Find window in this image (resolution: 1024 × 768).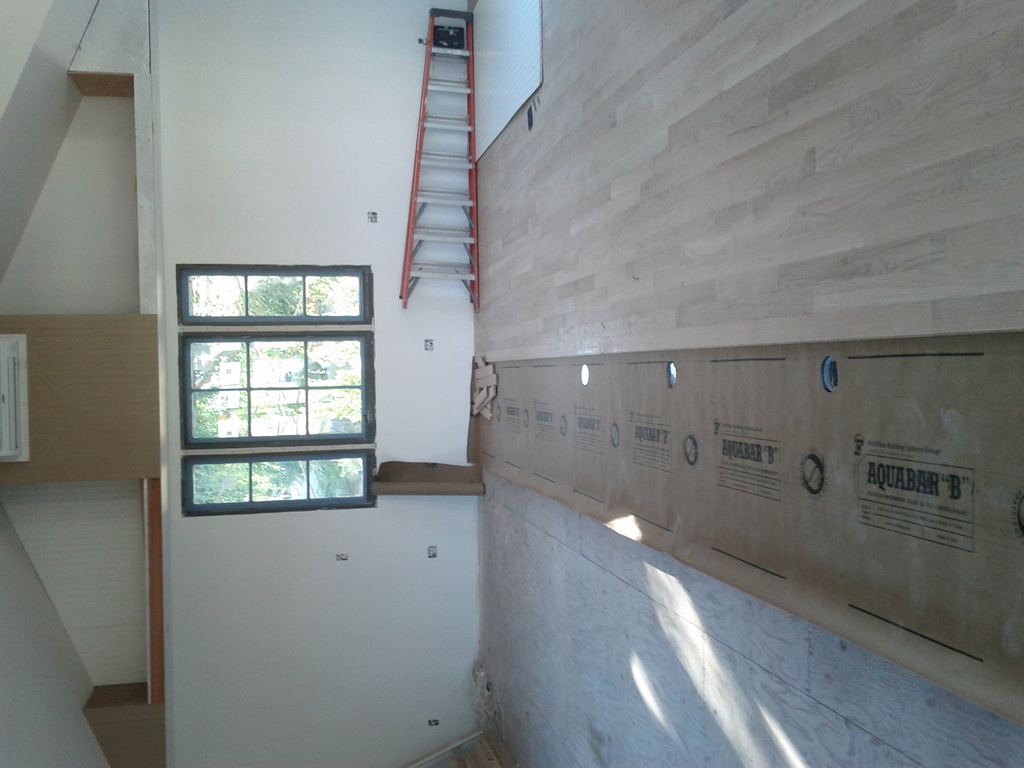
(left=175, top=263, right=374, bottom=324).
